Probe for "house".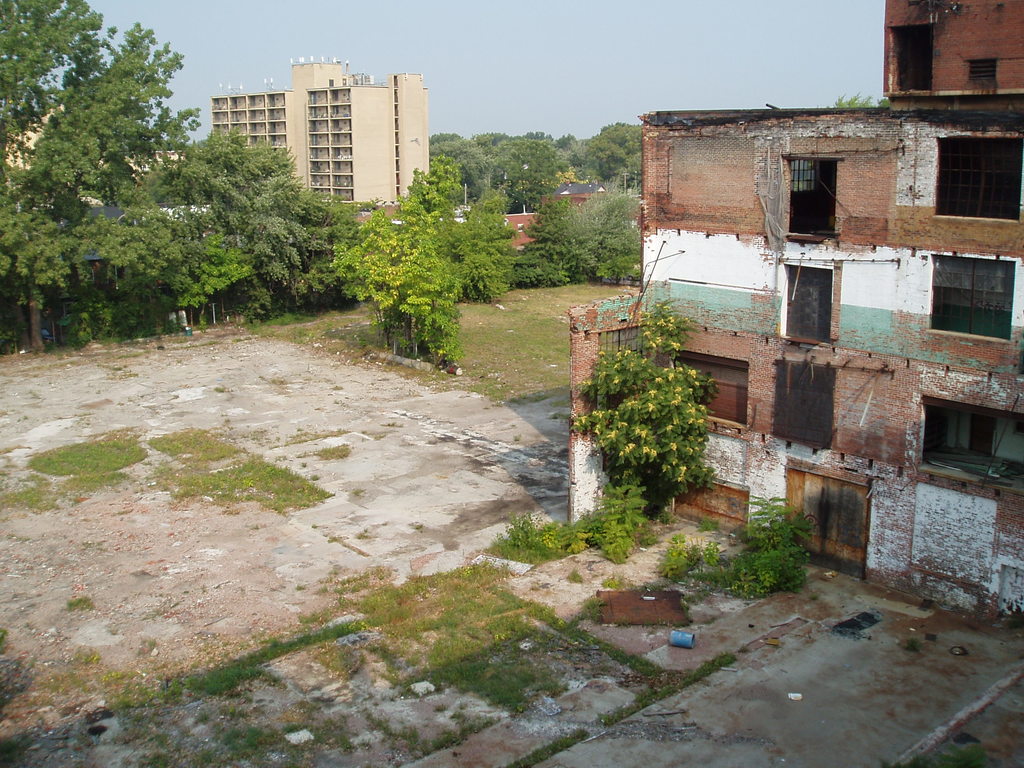
Probe result: 208:61:433:211.
